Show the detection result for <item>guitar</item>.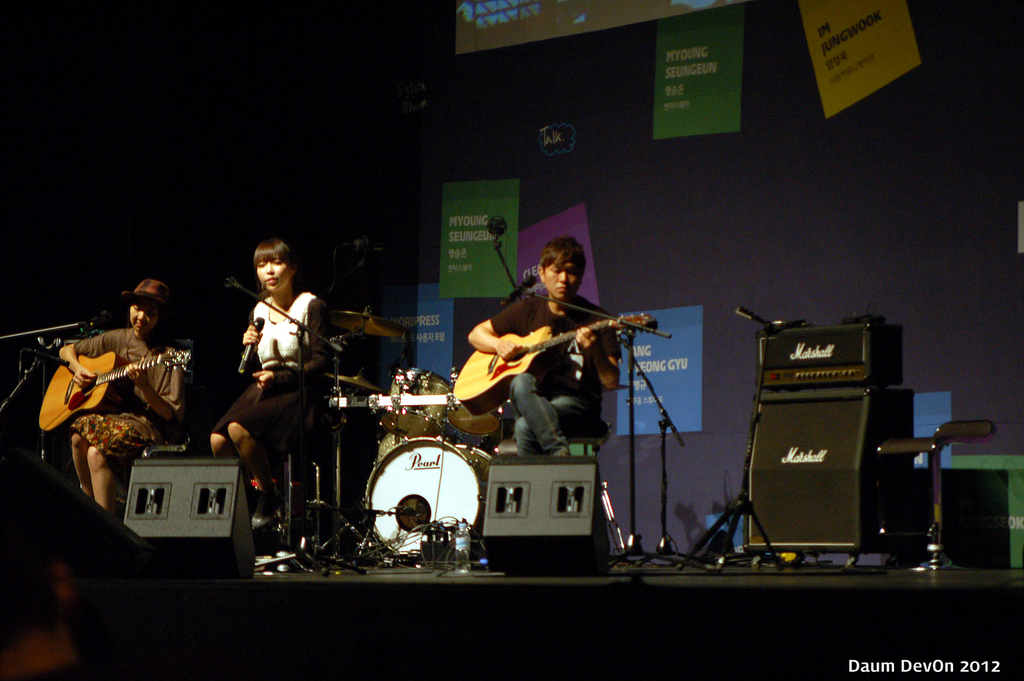
l=35, t=355, r=205, b=438.
